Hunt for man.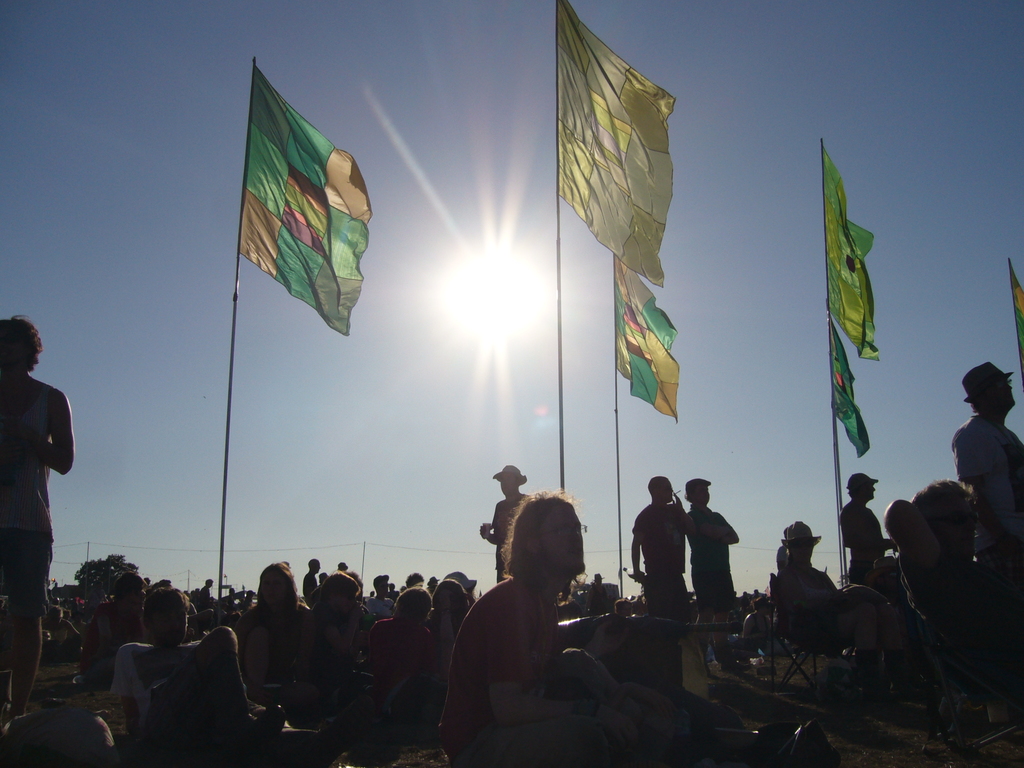
Hunted down at Rect(687, 474, 740, 614).
